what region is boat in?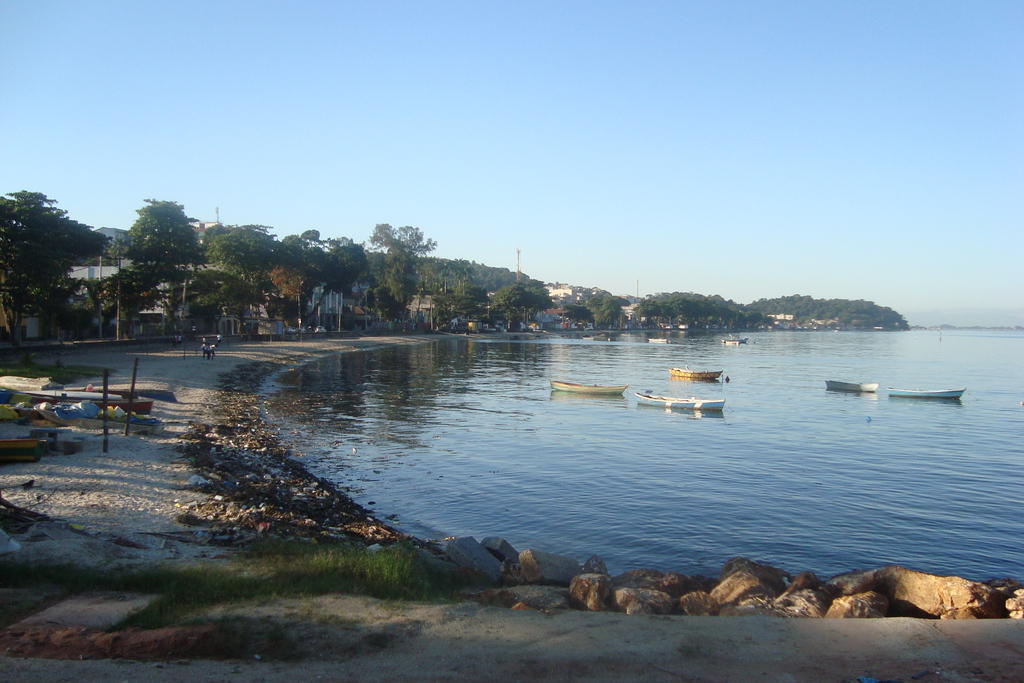
bbox=(887, 386, 966, 400).
